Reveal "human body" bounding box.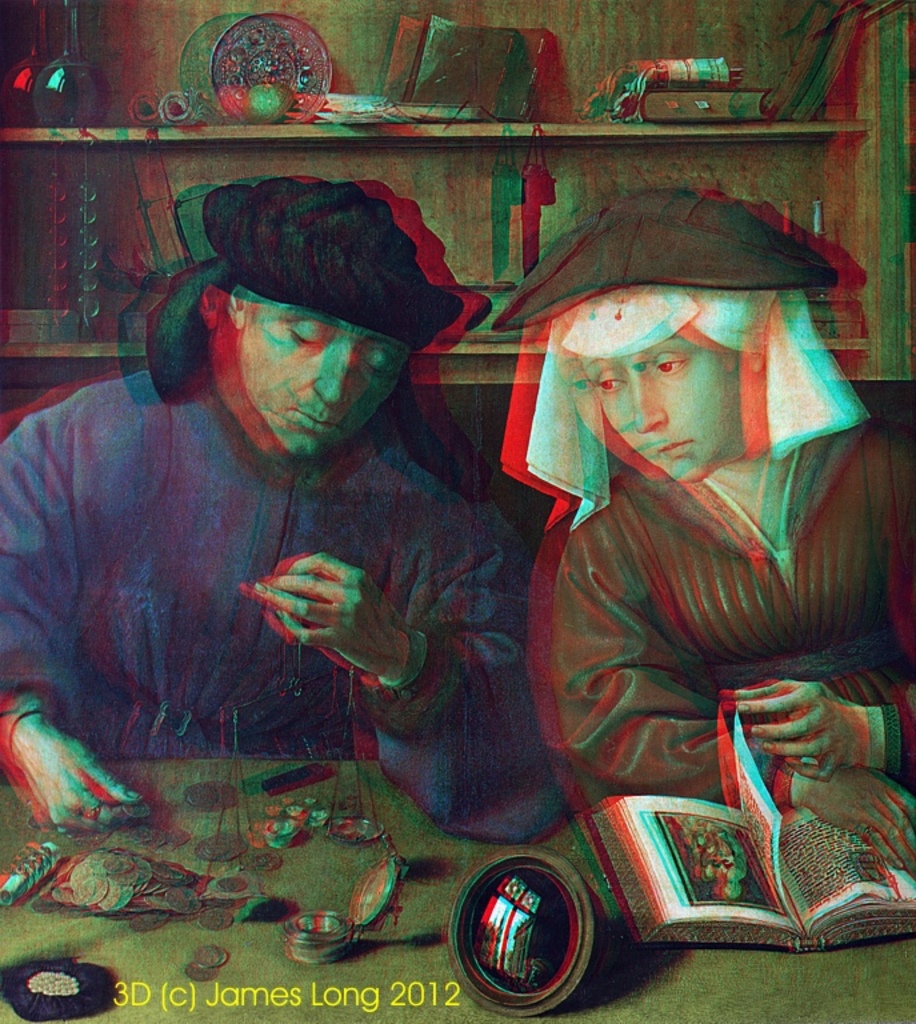
Revealed: select_region(499, 175, 915, 875).
